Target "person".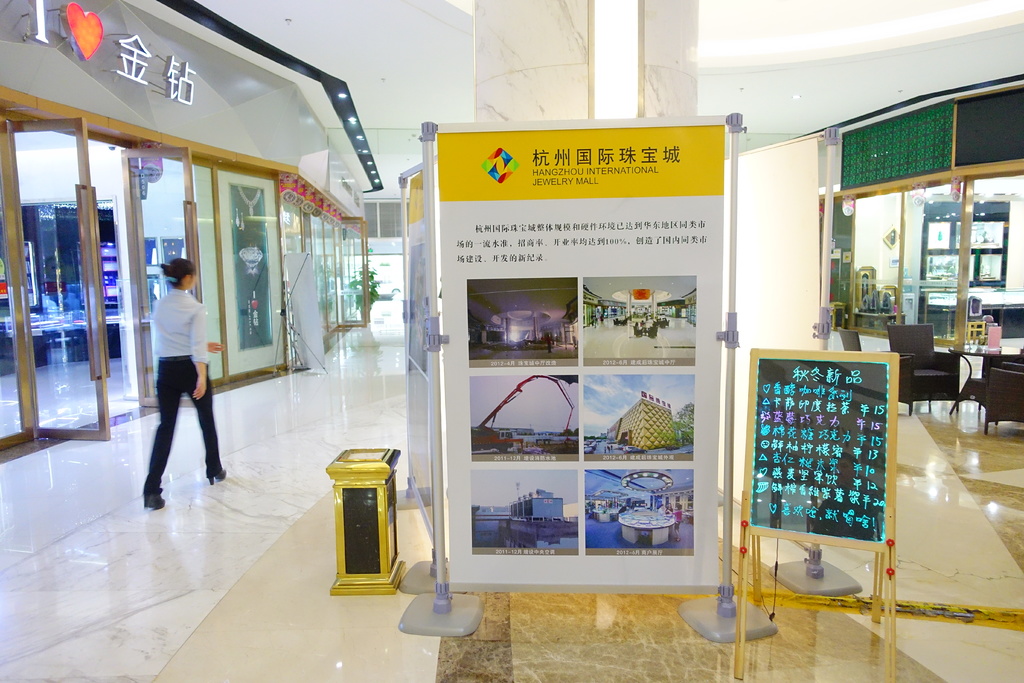
Target region: left=134, top=227, right=223, bottom=506.
